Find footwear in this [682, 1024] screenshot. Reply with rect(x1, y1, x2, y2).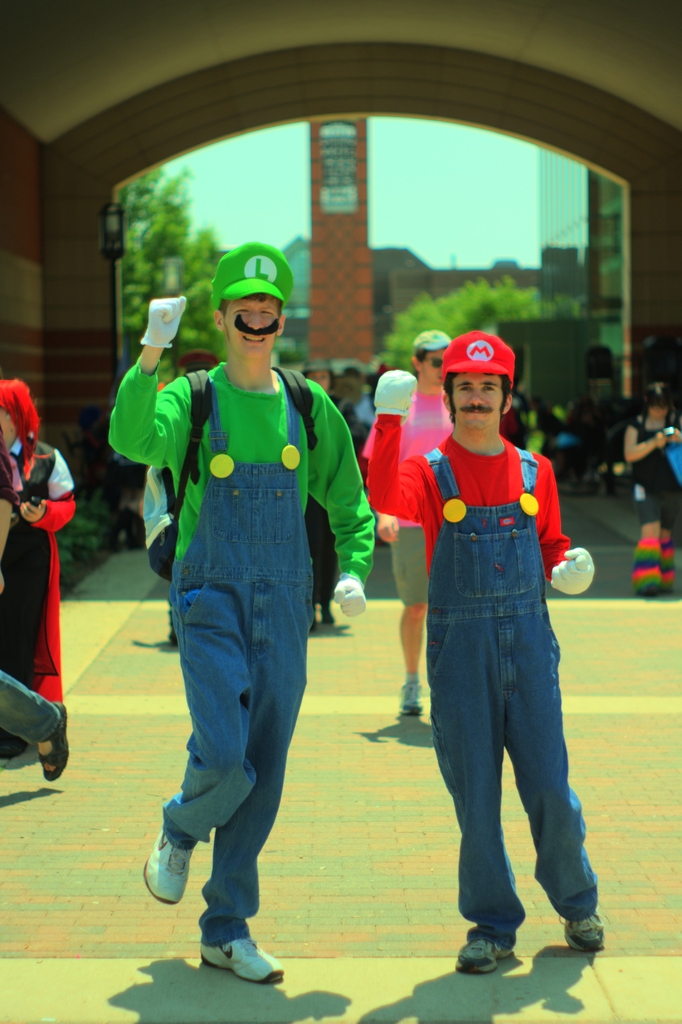
rect(563, 897, 603, 953).
